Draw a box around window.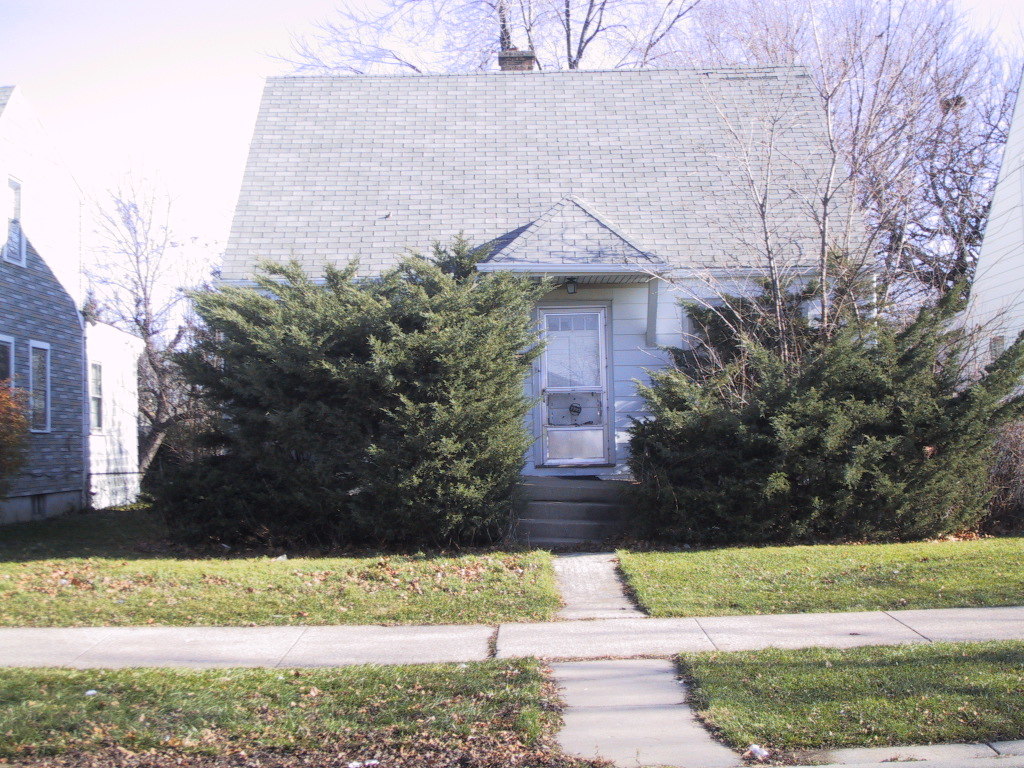
box(0, 332, 19, 440).
